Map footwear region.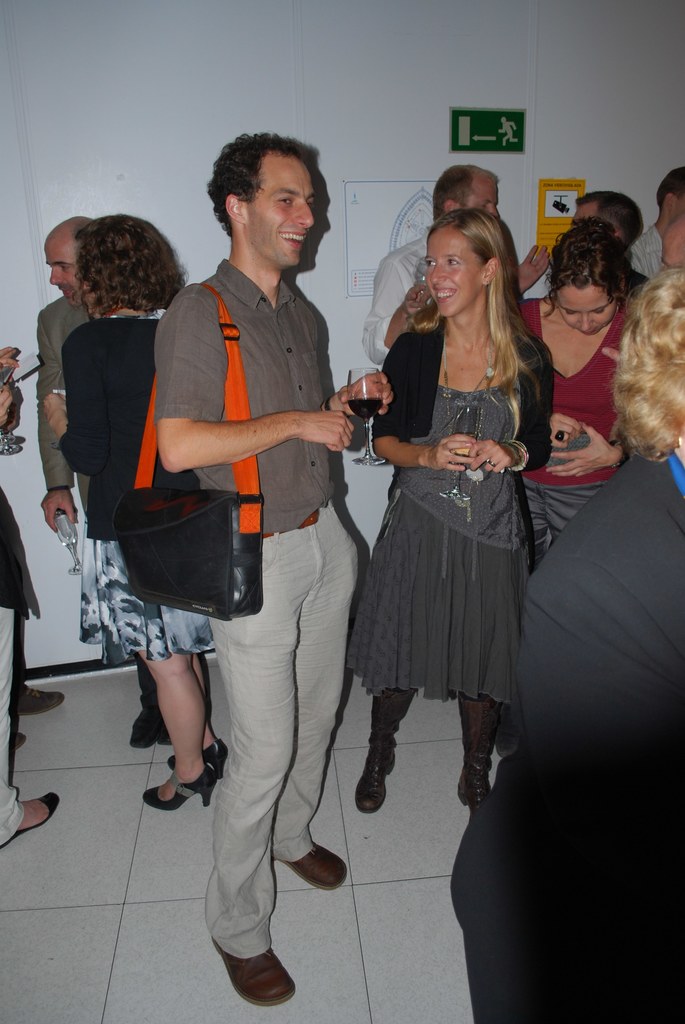
Mapped to [129, 707, 167, 748].
